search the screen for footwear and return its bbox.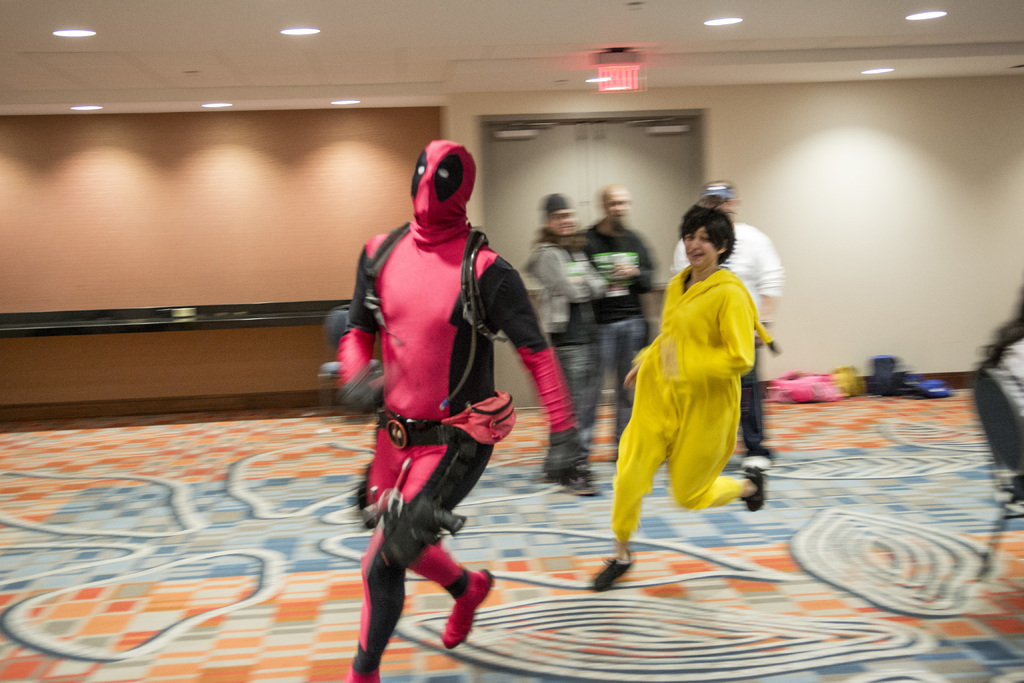
Found: {"left": 740, "top": 452, "right": 778, "bottom": 475}.
